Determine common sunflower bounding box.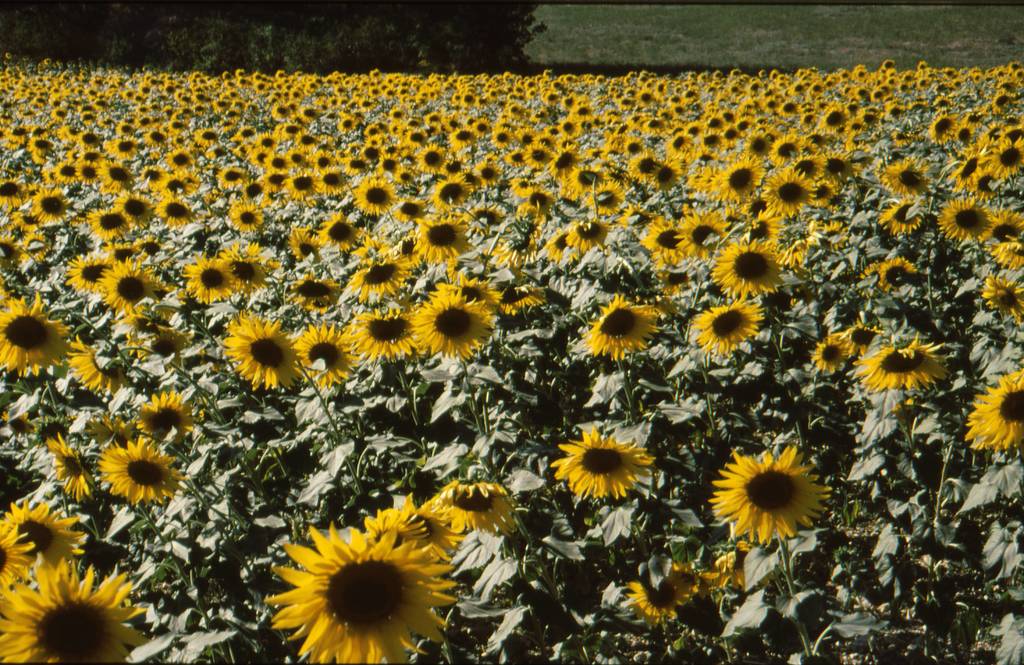
Determined: detection(0, 289, 65, 381).
